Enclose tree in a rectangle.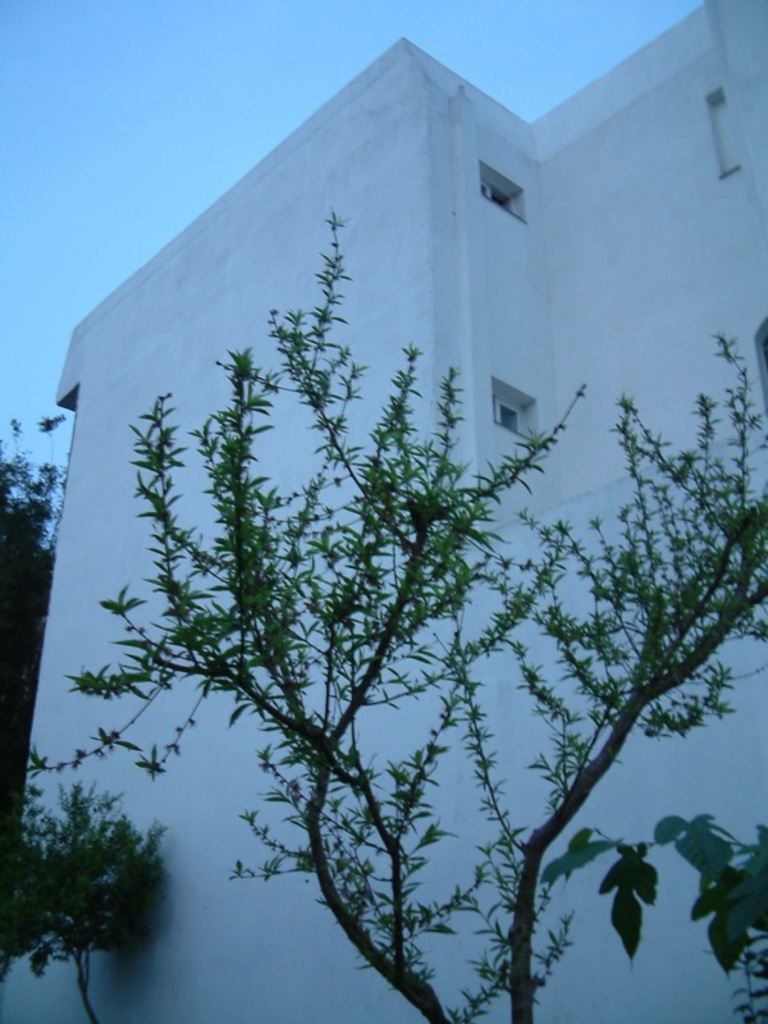
l=15, t=768, r=166, b=995.
